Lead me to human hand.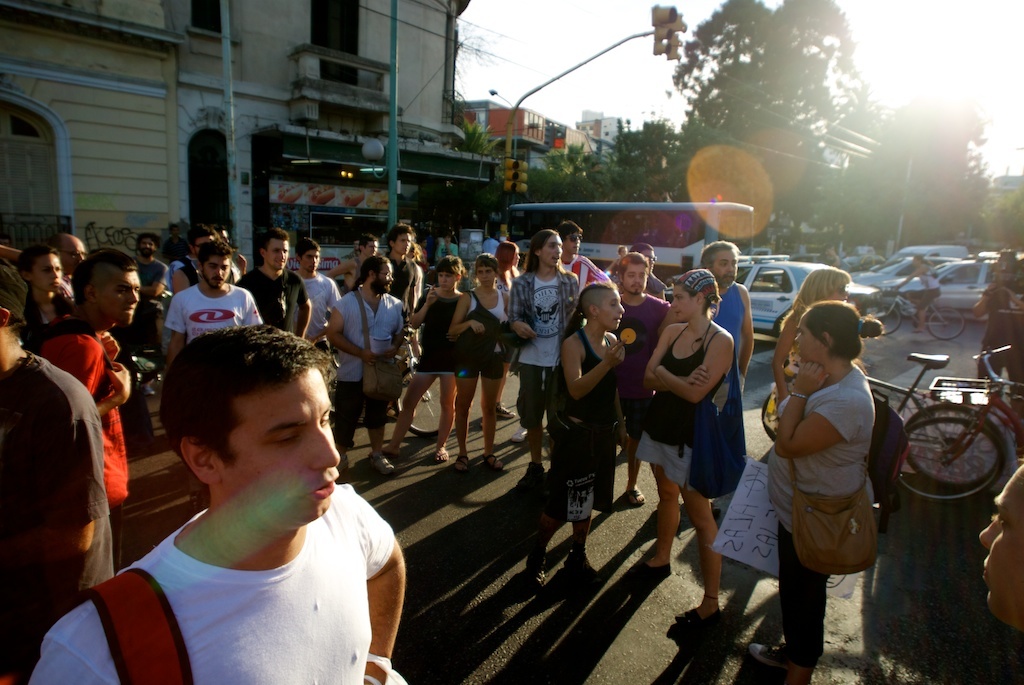
Lead to 101,327,121,360.
